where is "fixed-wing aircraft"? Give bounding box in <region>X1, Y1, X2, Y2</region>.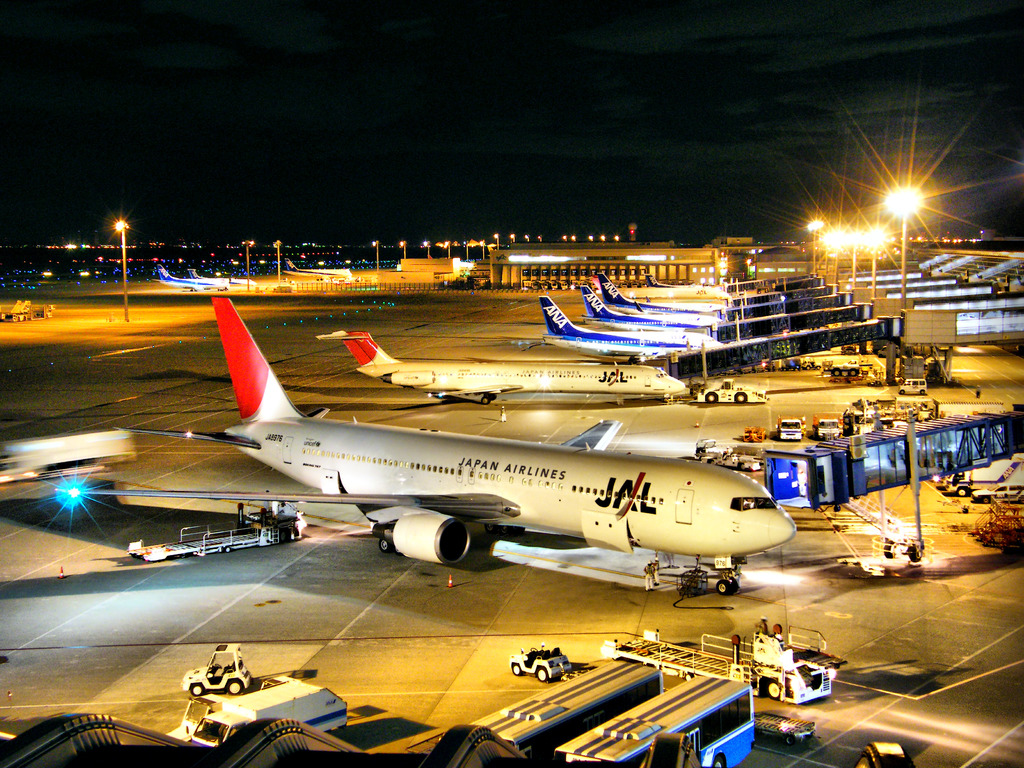
<region>580, 285, 722, 329</region>.
